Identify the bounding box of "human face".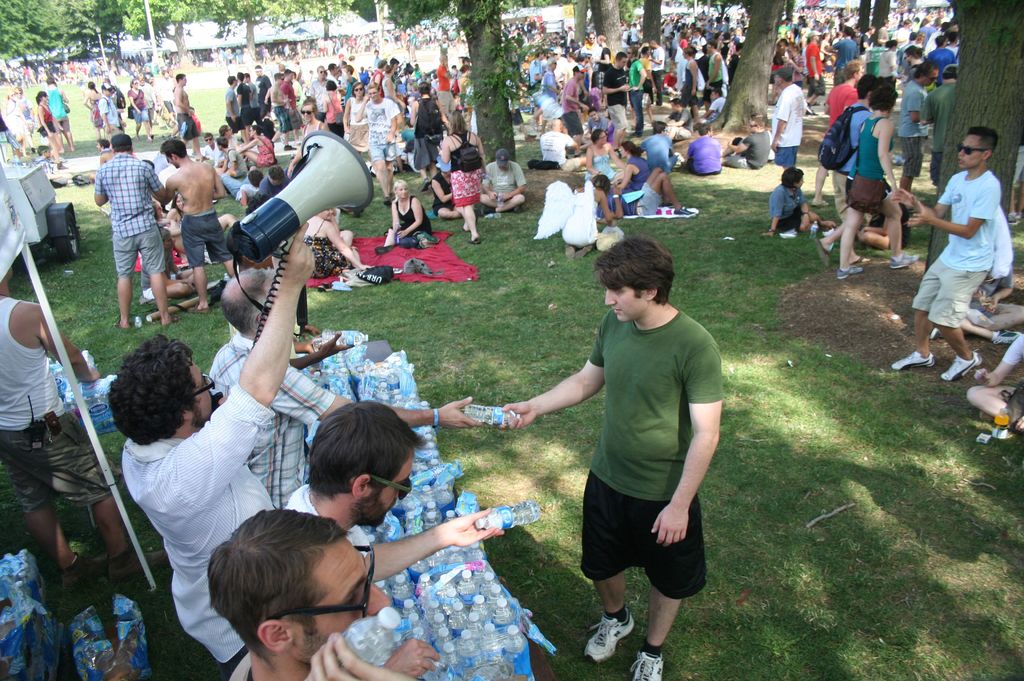
l=957, t=132, r=986, b=172.
